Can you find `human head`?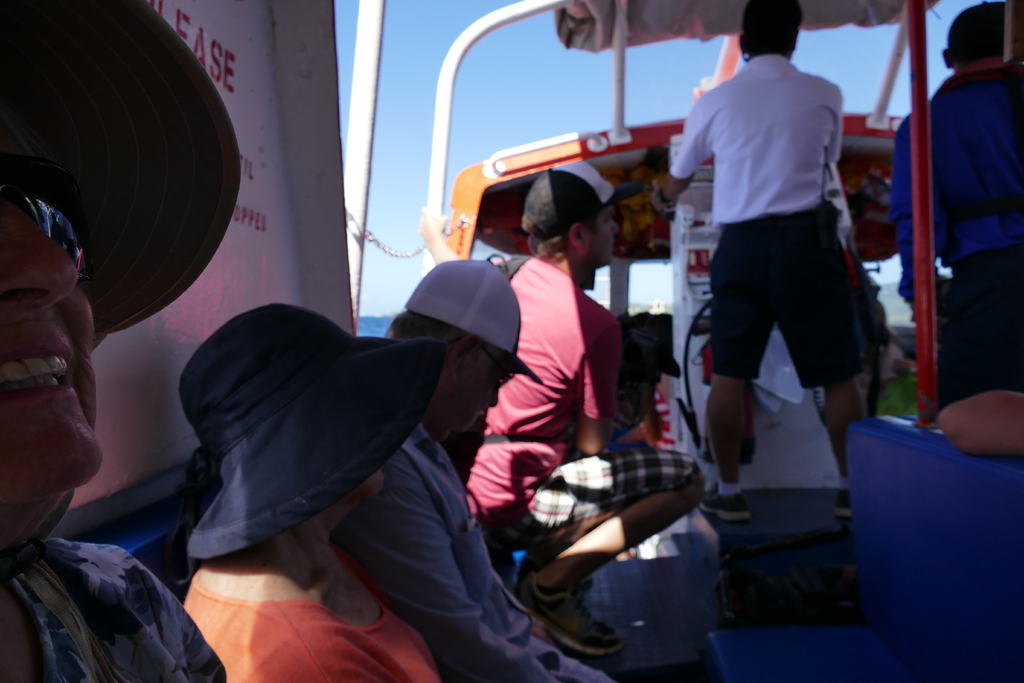
Yes, bounding box: [left=407, top=288, right=511, bottom=432].
